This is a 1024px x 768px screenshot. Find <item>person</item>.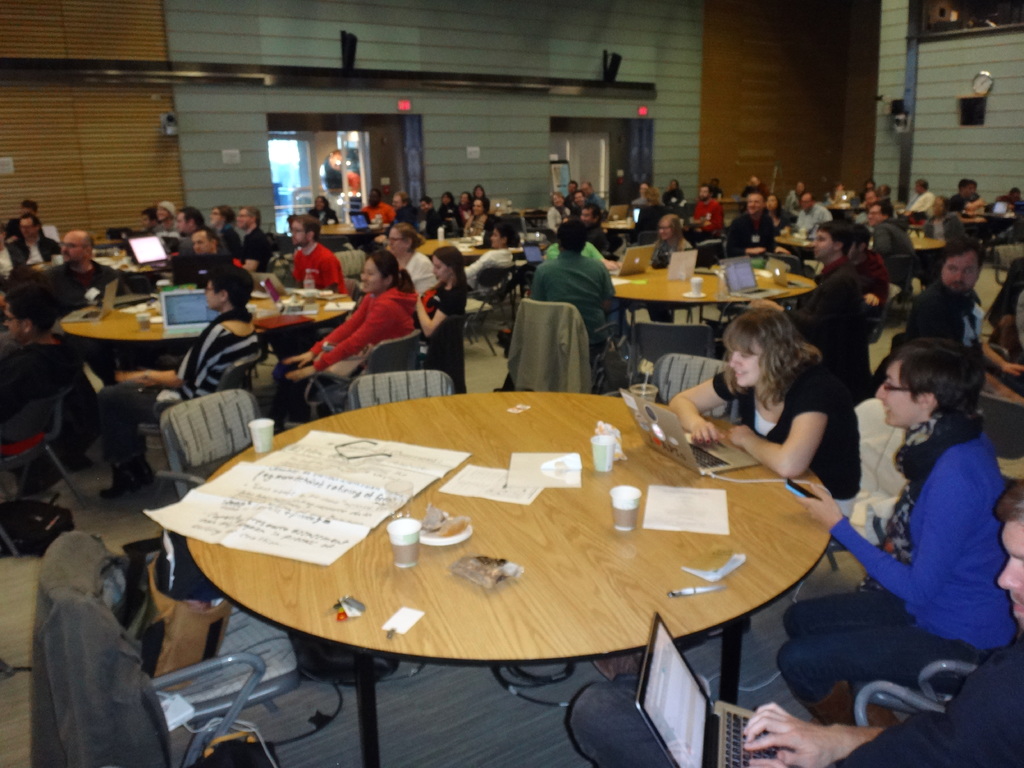
Bounding box: bbox(779, 175, 808, 212).
